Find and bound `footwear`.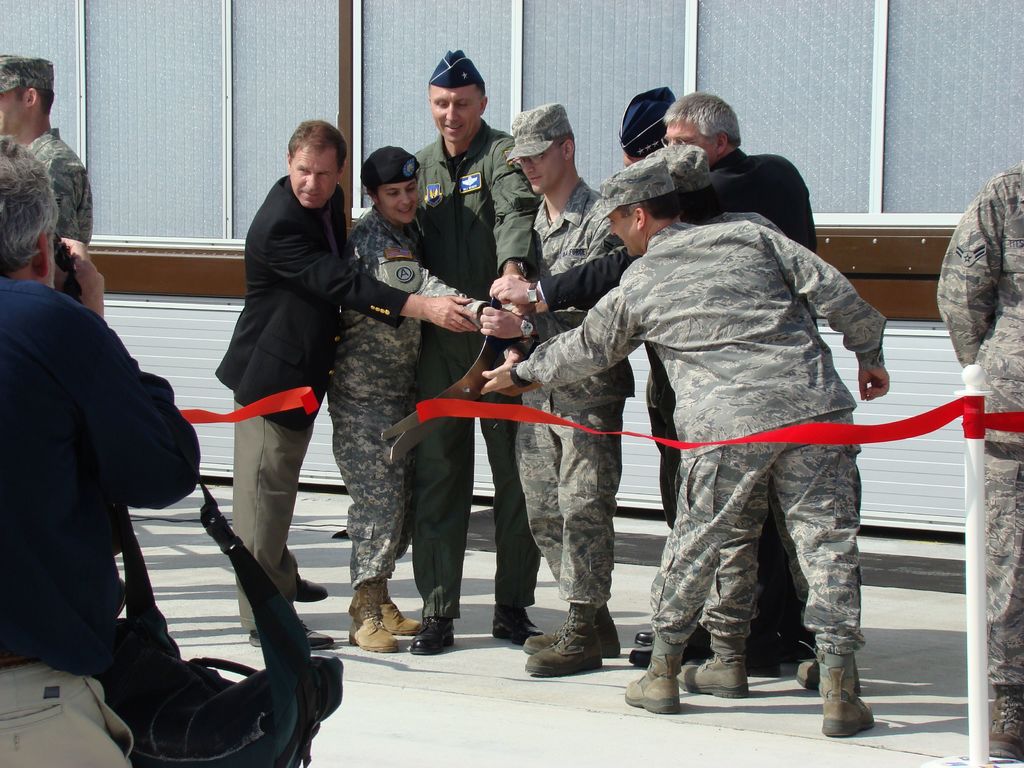
Bound: crop(525, 598, 607, 681).
